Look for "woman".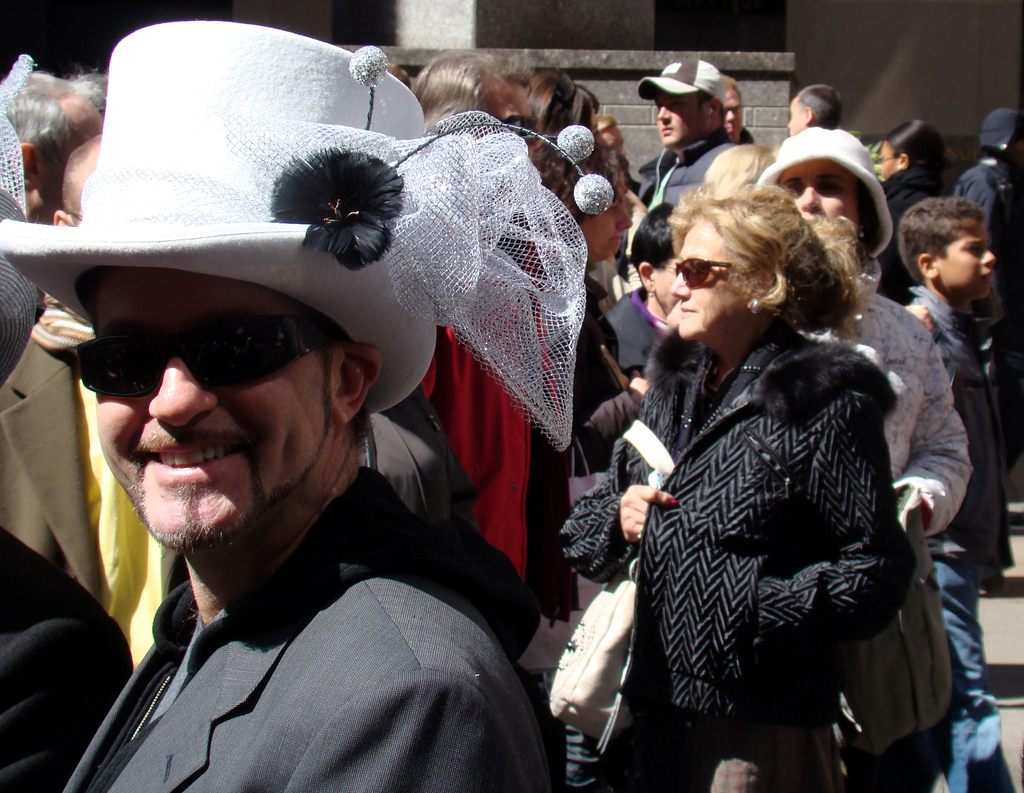
Found: 504:140:901:792.
